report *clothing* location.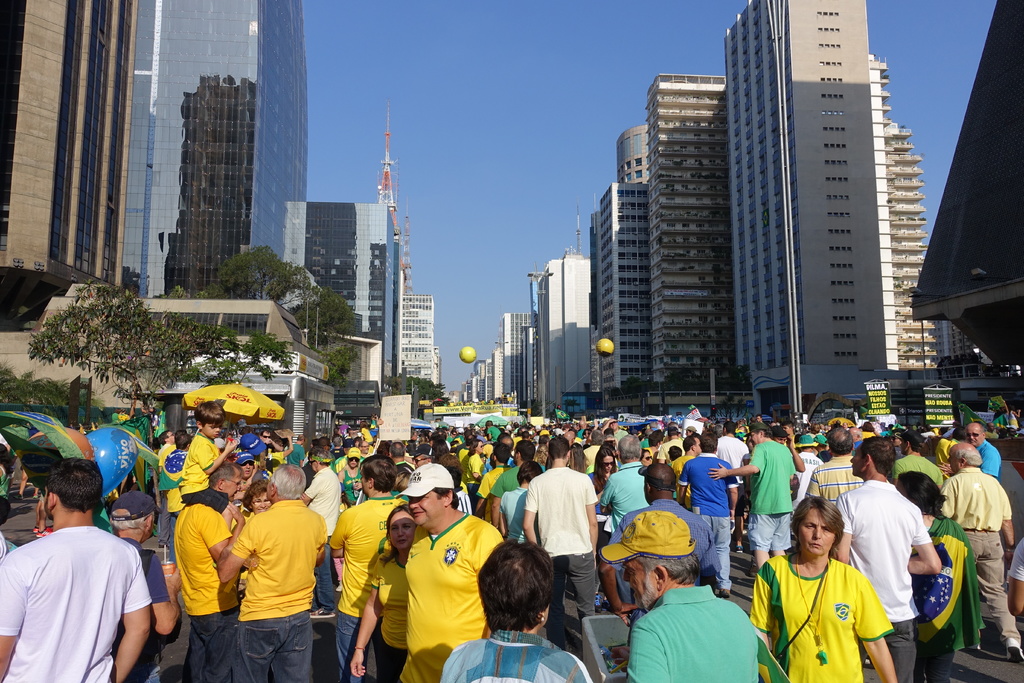
Report: [940,460,1011,668].
